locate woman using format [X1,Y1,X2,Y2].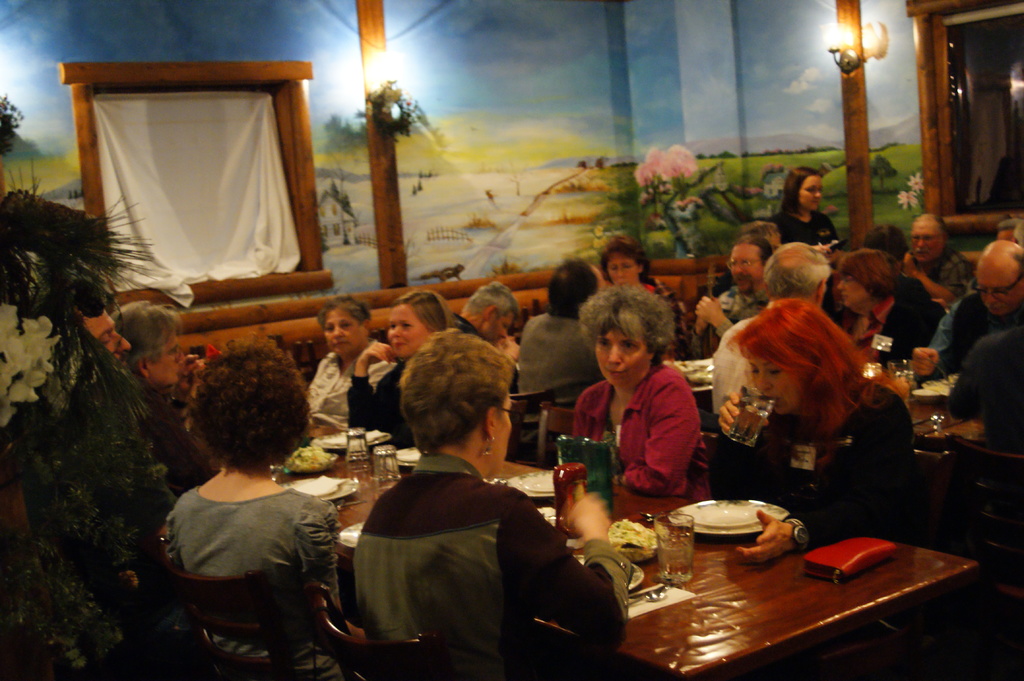
[138,324,361,668].
